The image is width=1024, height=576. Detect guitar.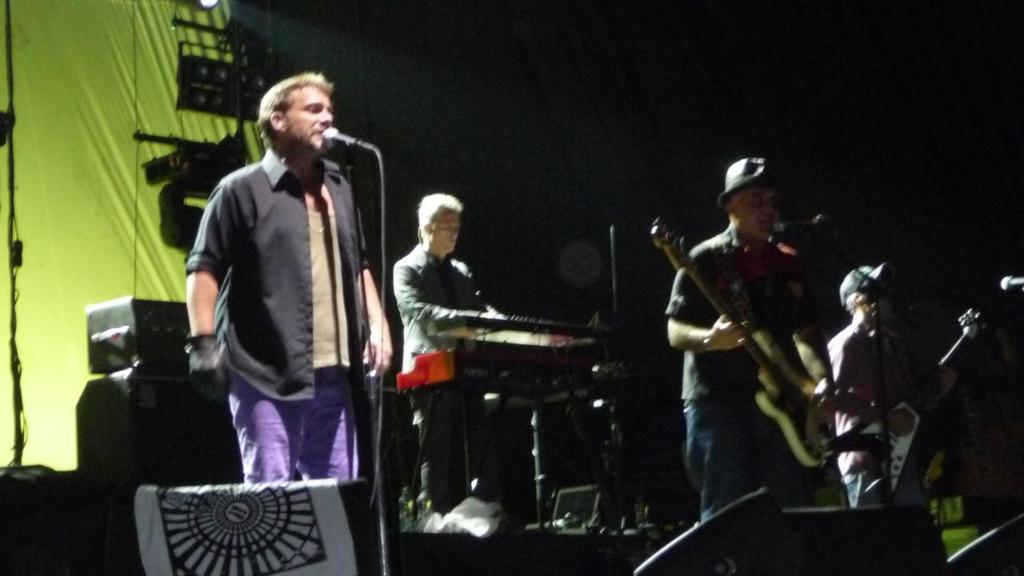
Detection: crop(806, 306, 992, 504).
